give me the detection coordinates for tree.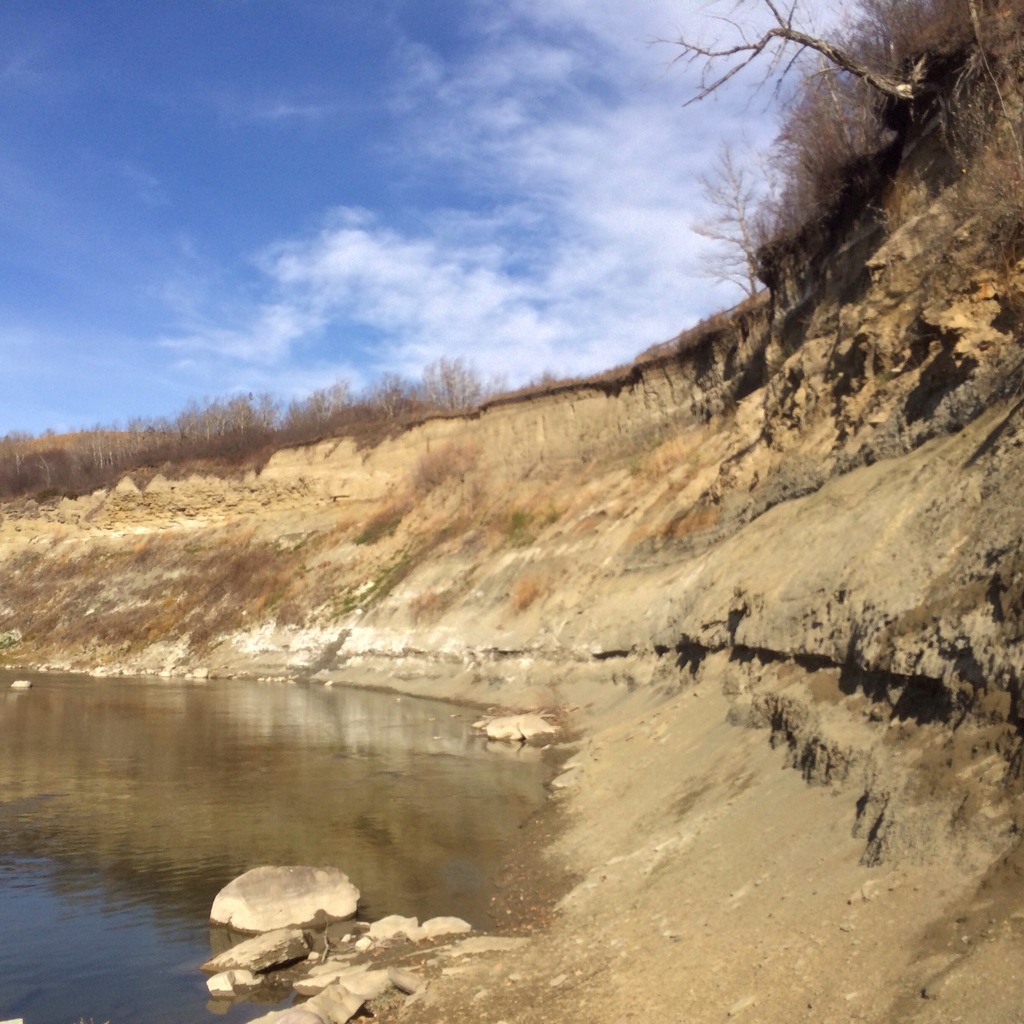
[416,337,481,420].
